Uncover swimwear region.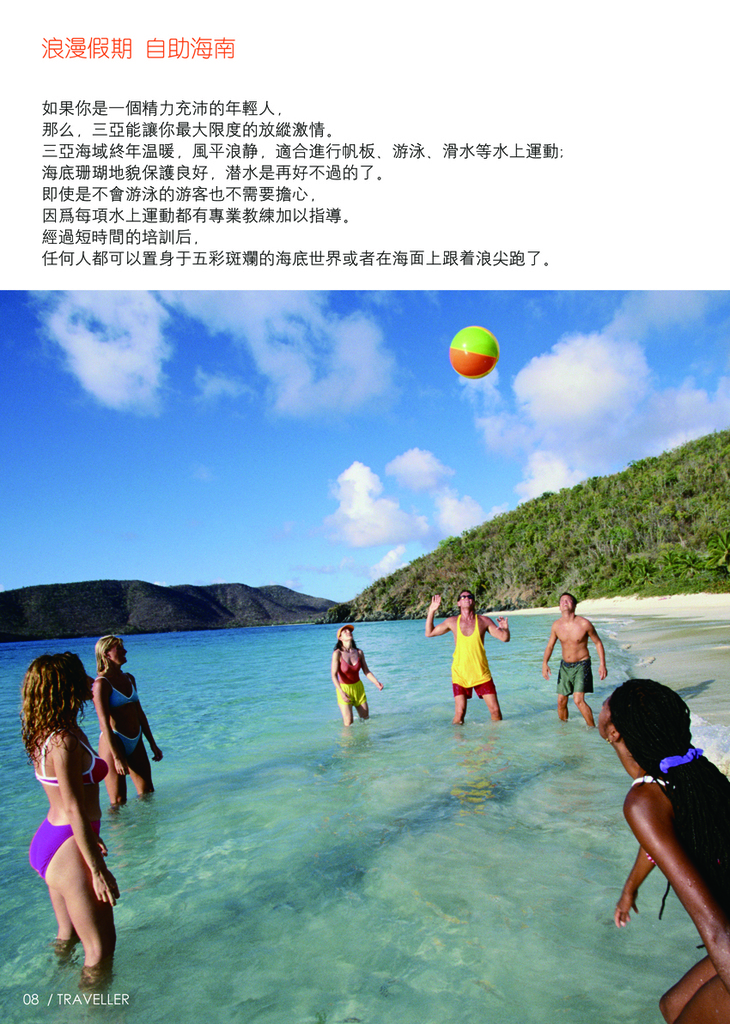
Uncovered: bbox=(441, 612, 497, 701).
